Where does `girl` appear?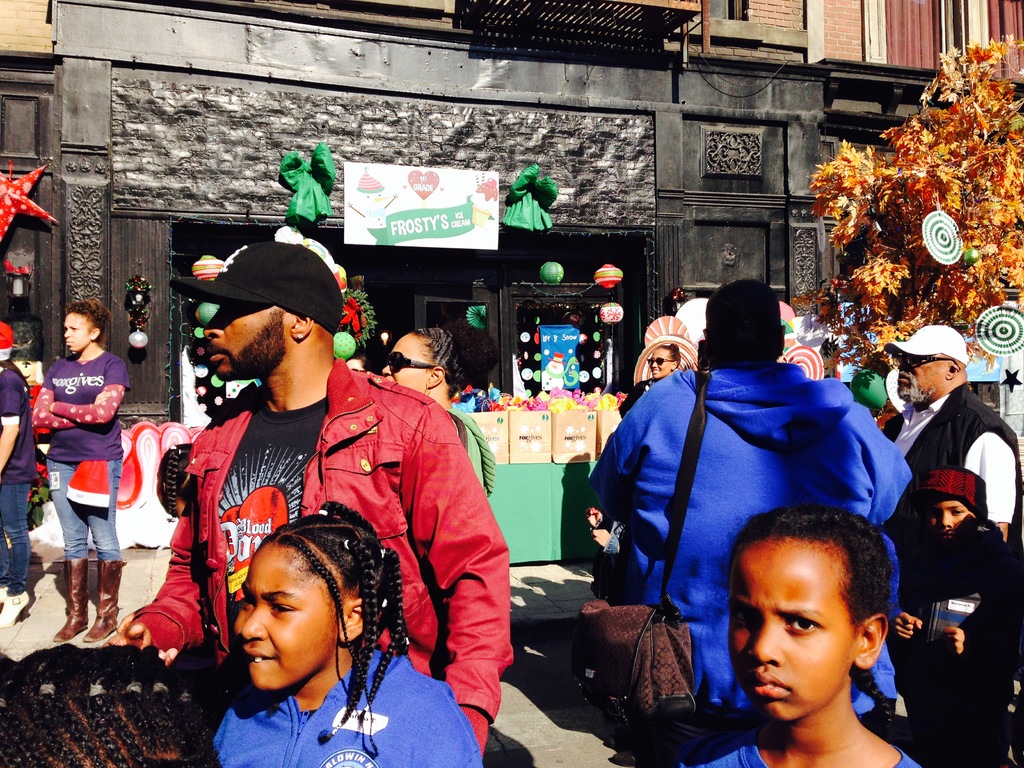
Appears at {"left": 663, "top": 493, "right": 922, "bottom": 767}.
